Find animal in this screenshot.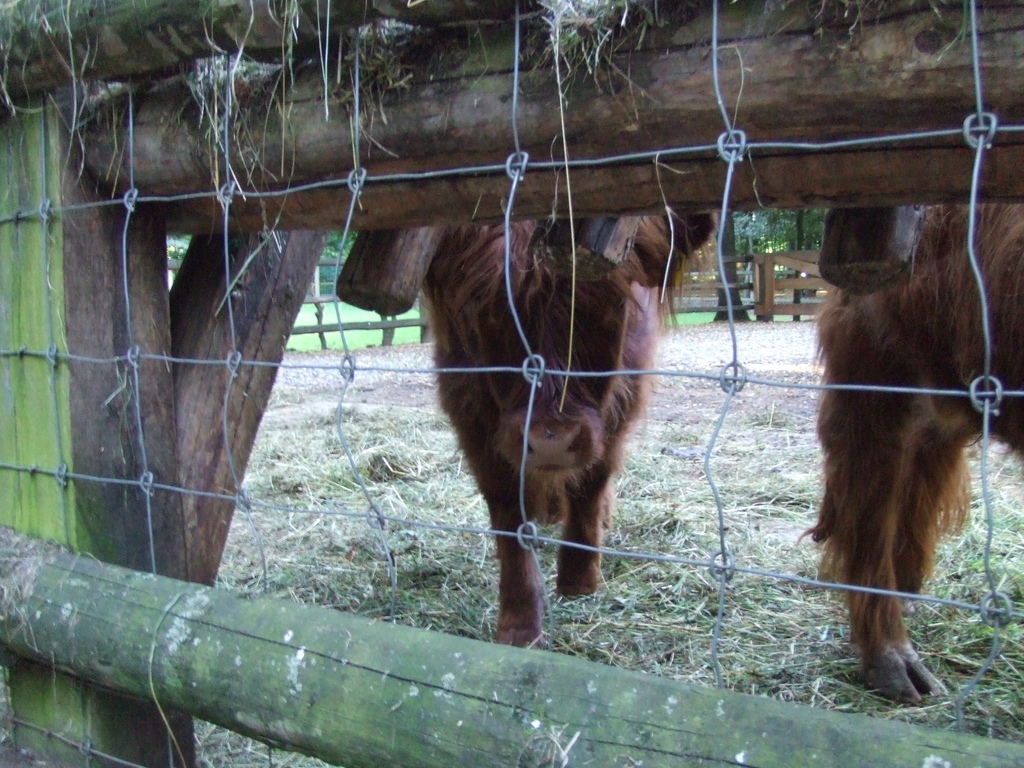
The bounding box for animal is [left=794, top=201, right=1023, bottom=697].
